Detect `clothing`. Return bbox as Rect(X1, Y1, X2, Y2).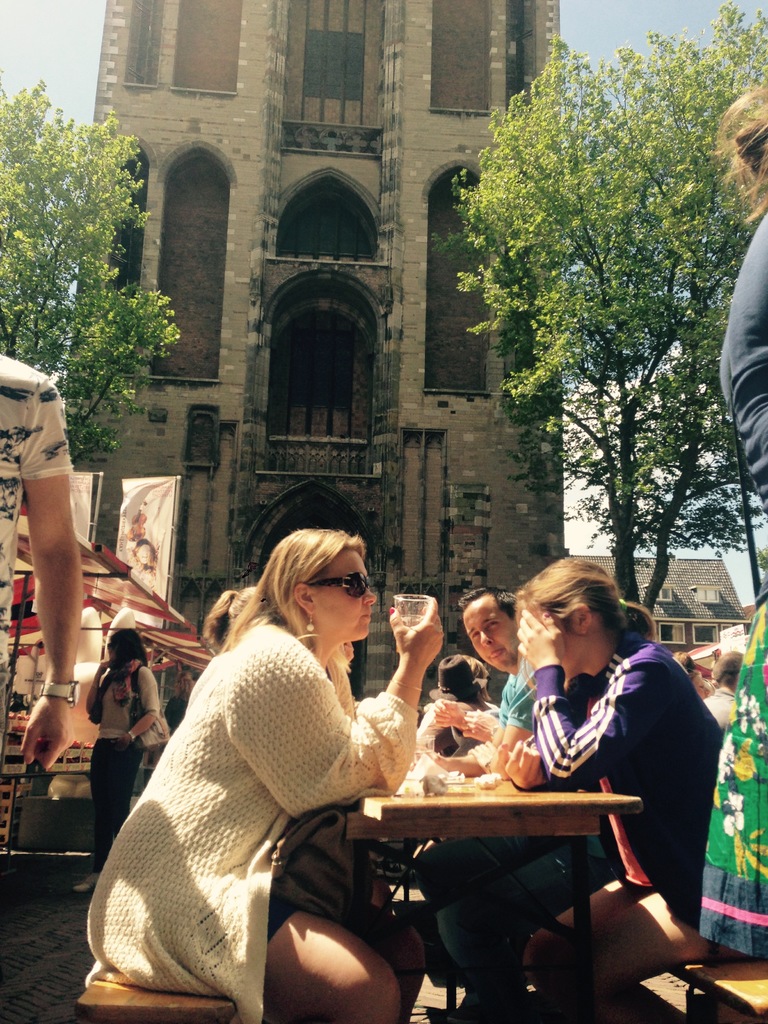
Rect(99, 582, 445, 1018).
